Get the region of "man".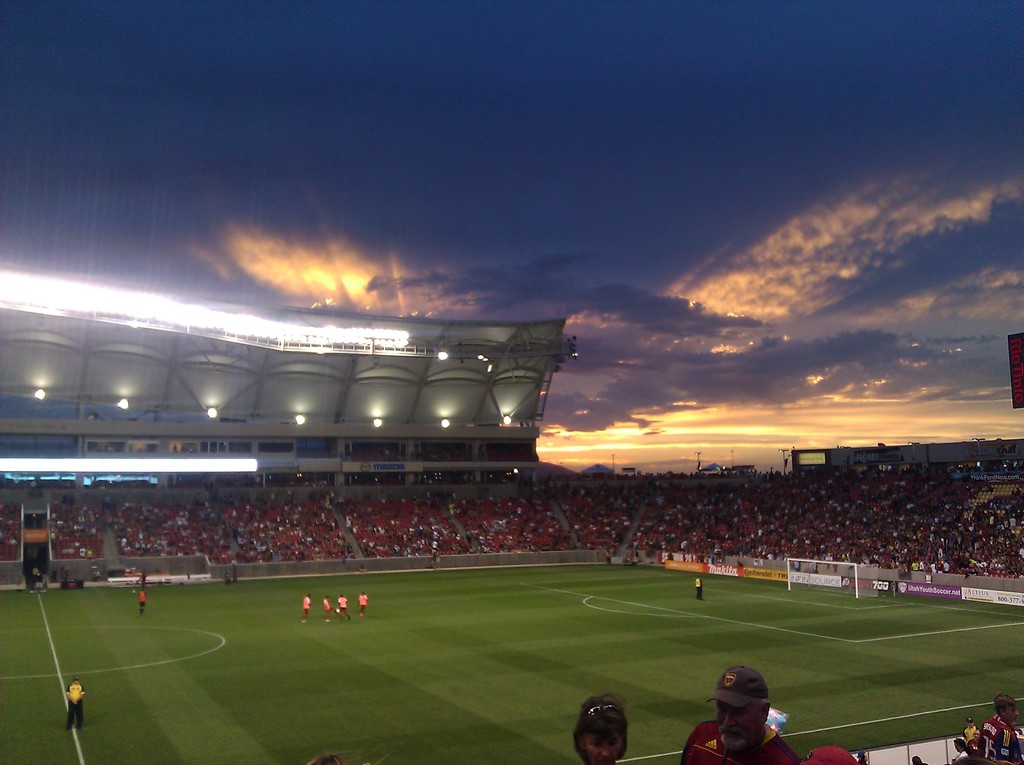
left=62, top=677, right=86, bottom=730.
